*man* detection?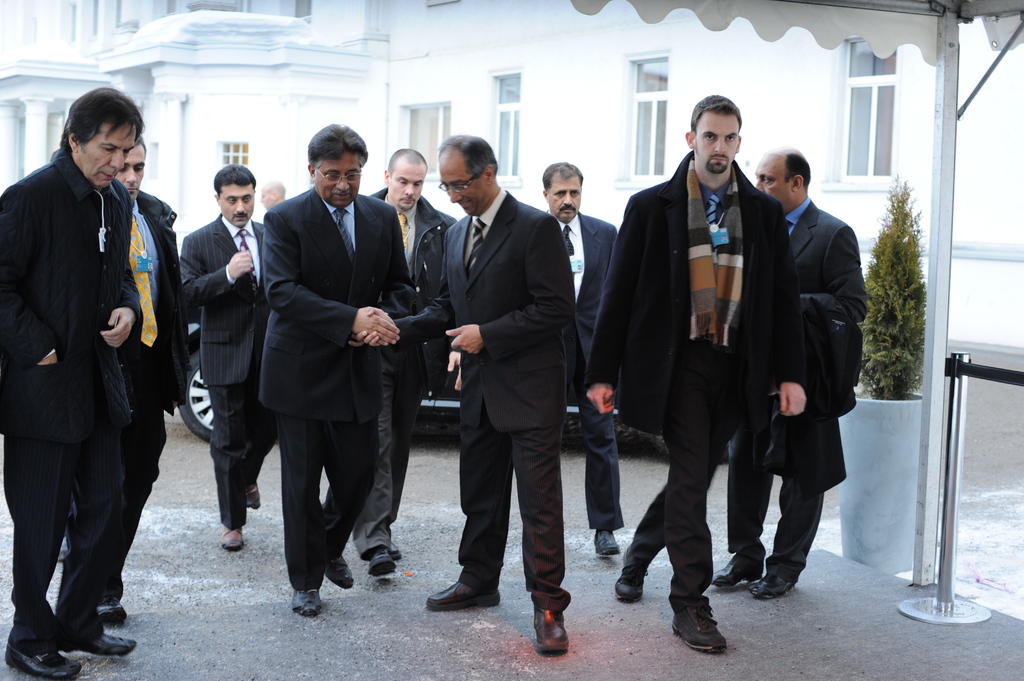
bbox=(716, 145, 868, 598)
